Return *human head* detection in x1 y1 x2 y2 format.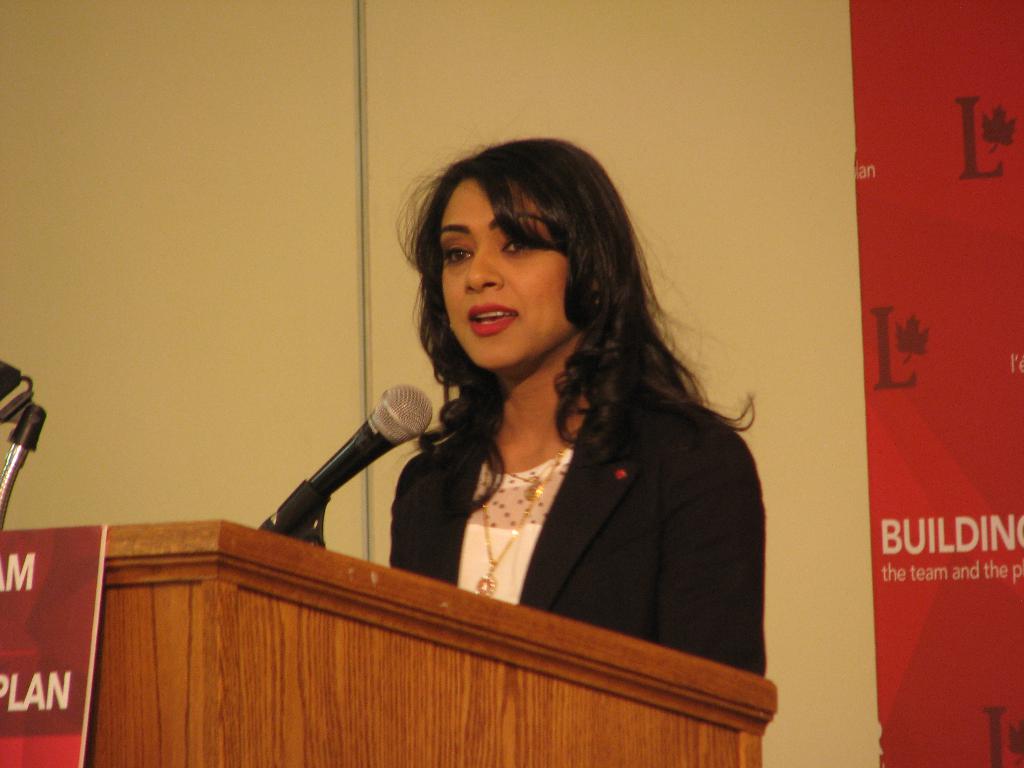
403 140 653 383.
